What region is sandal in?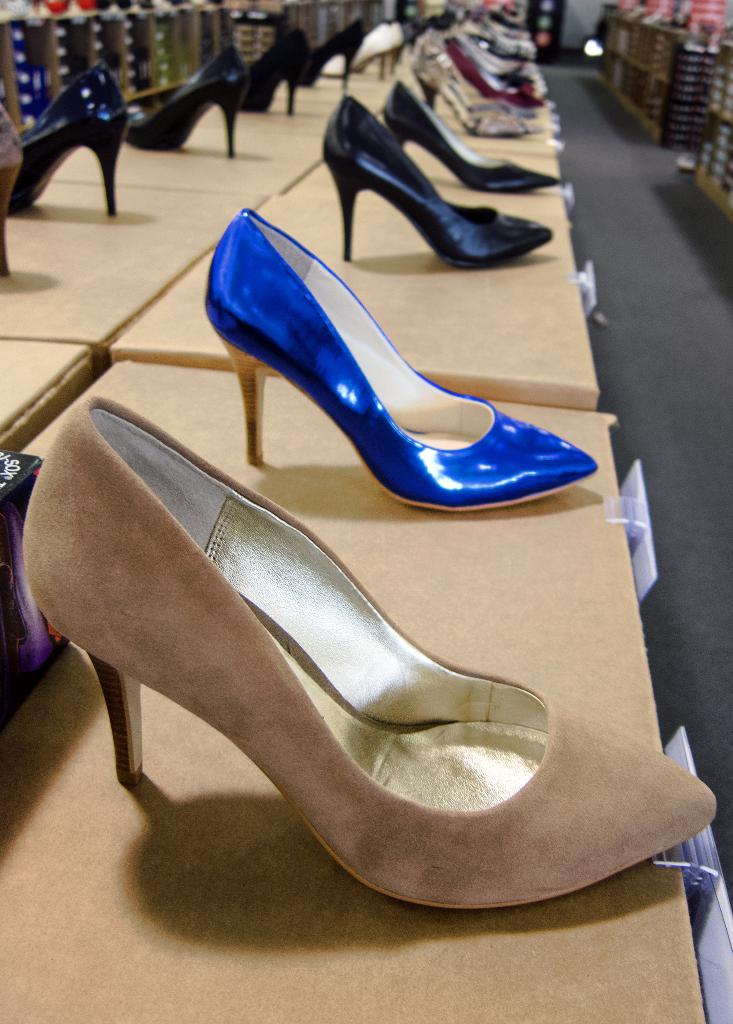
crop(382, 76, 569, 192).
